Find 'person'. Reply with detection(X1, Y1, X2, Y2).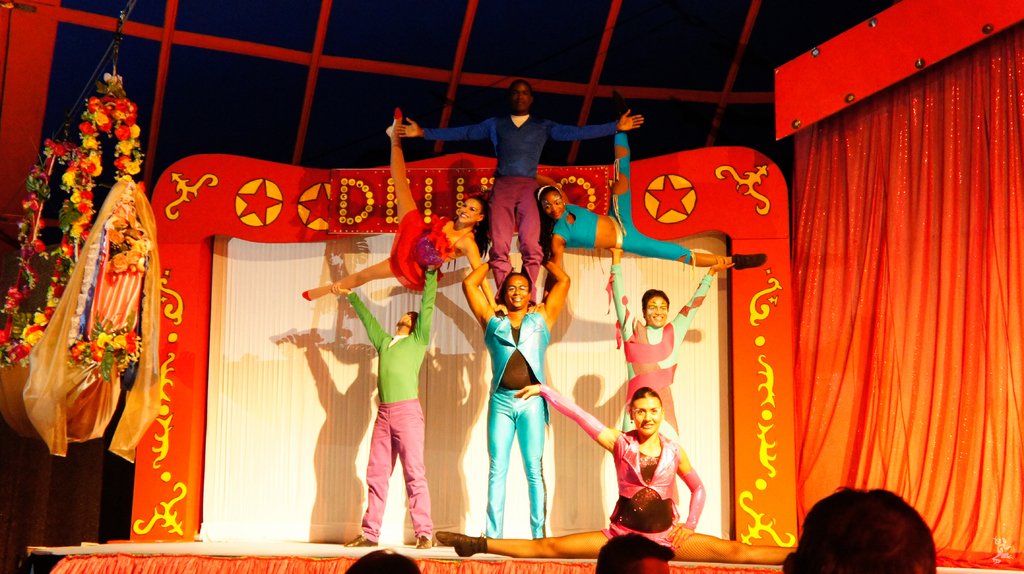
detection(613, 299, 687, 451).
